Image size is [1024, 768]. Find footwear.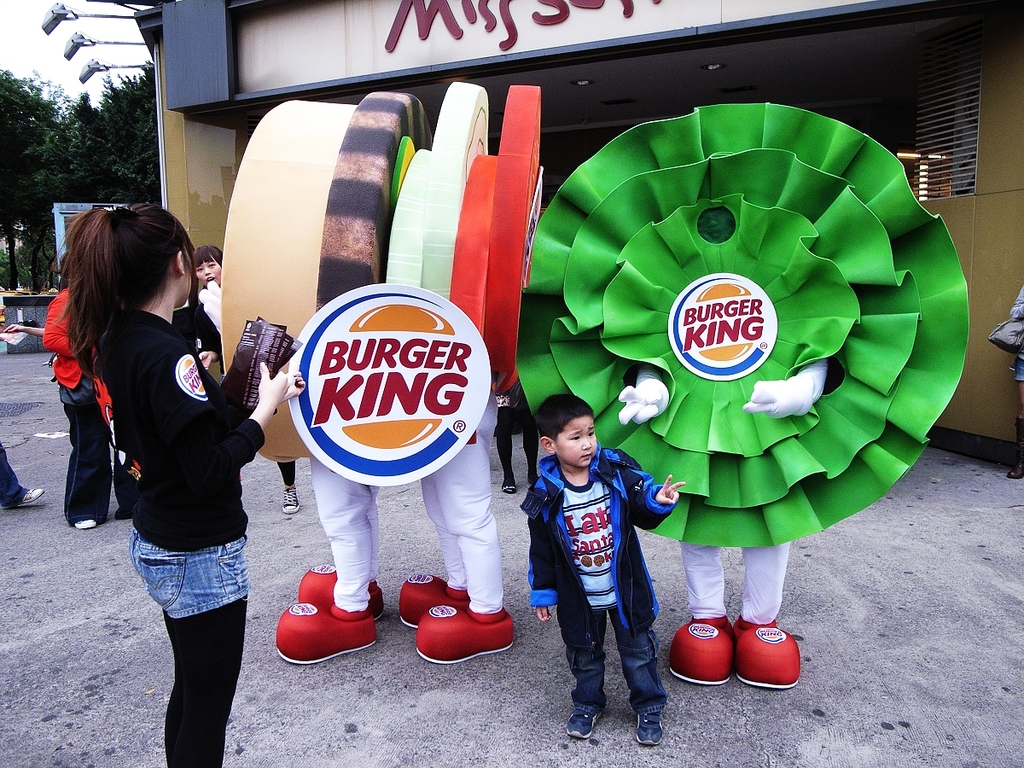
crop(398, 571, 471, 627).
